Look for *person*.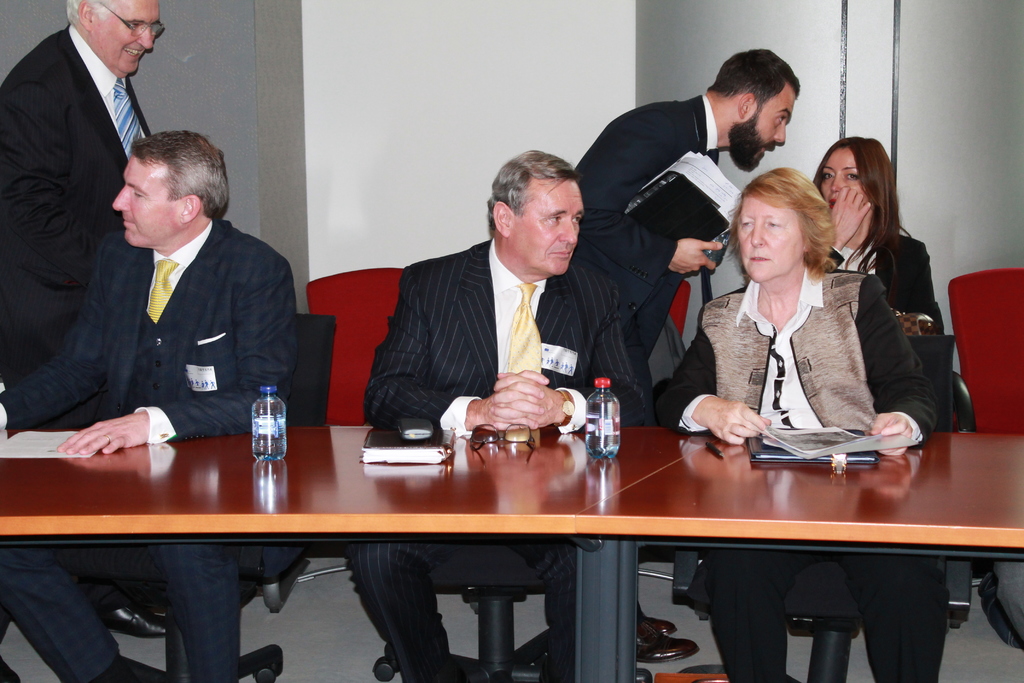
Found: <box>0,0,165,635</box>.
